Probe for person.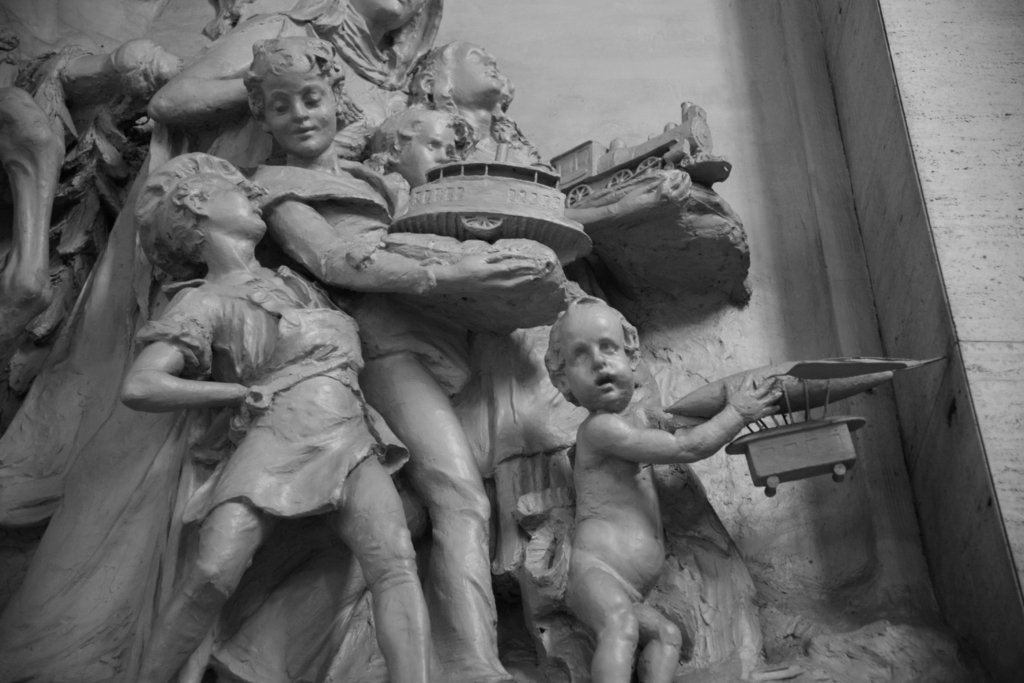
Probe result: (left=251, top=37, right=558, bottom=682).
